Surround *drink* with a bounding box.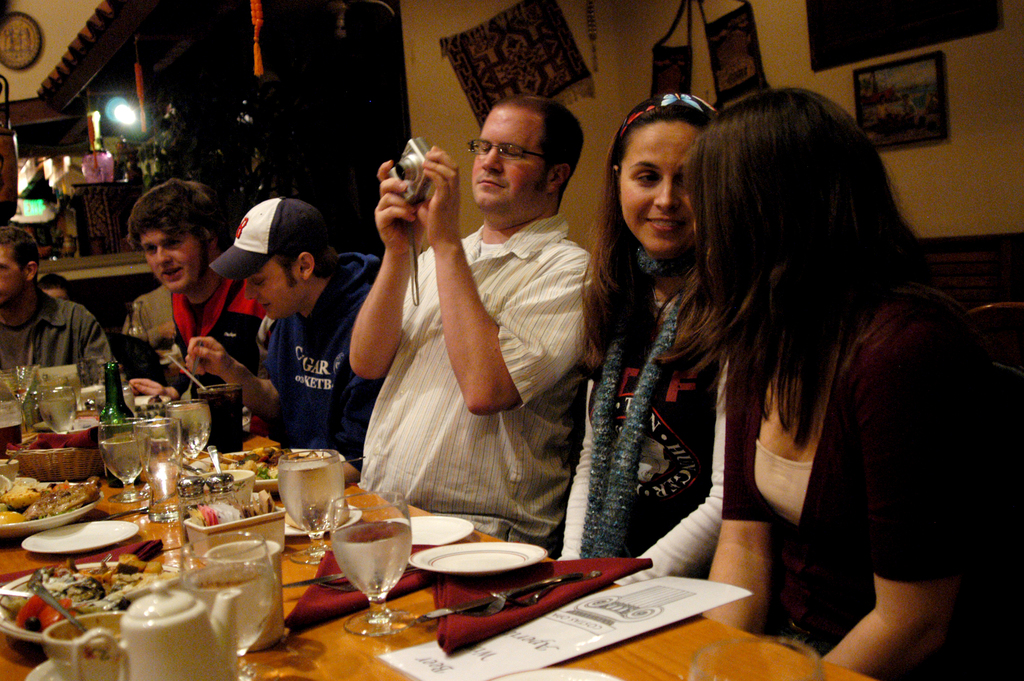
x1=182 y1=533 x2=273 y2=655.
